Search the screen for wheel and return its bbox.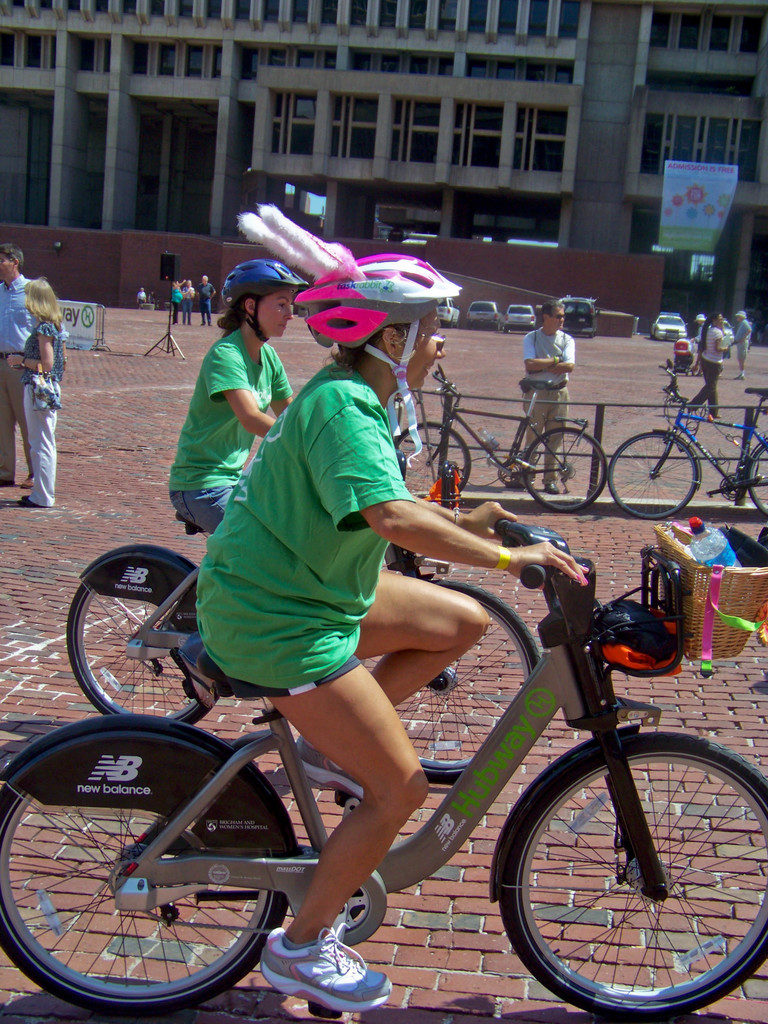
Found: pyautogui.locateOnScreen(748, 442, 767, 512).
